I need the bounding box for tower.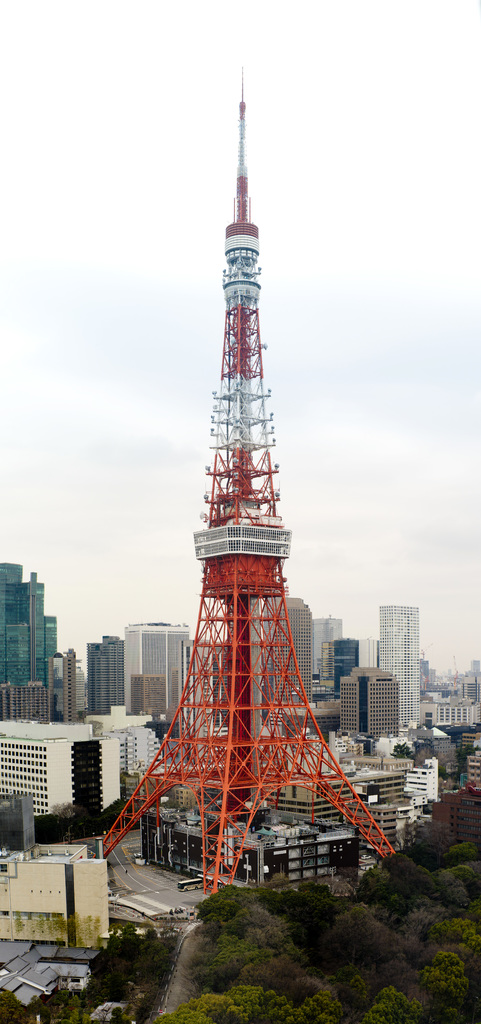
Here it is: 0/569/55/679.
